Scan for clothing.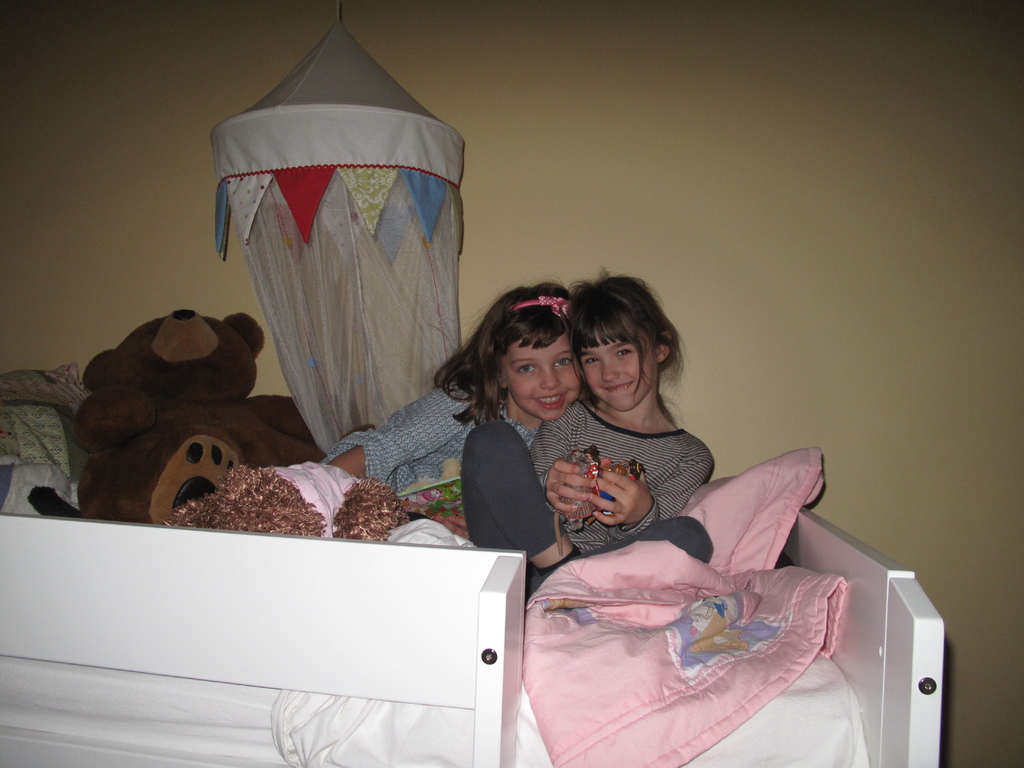
Scan result: x1=318 y1=378 x2=545 y2=495.
